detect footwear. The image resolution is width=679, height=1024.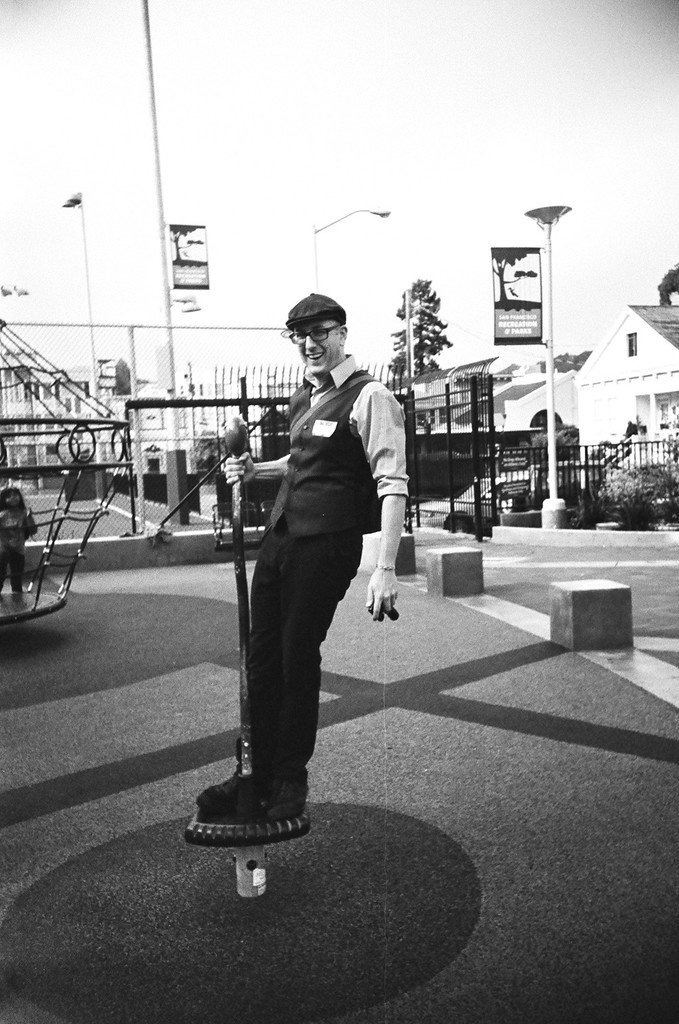
195, 777, 253, 807.
